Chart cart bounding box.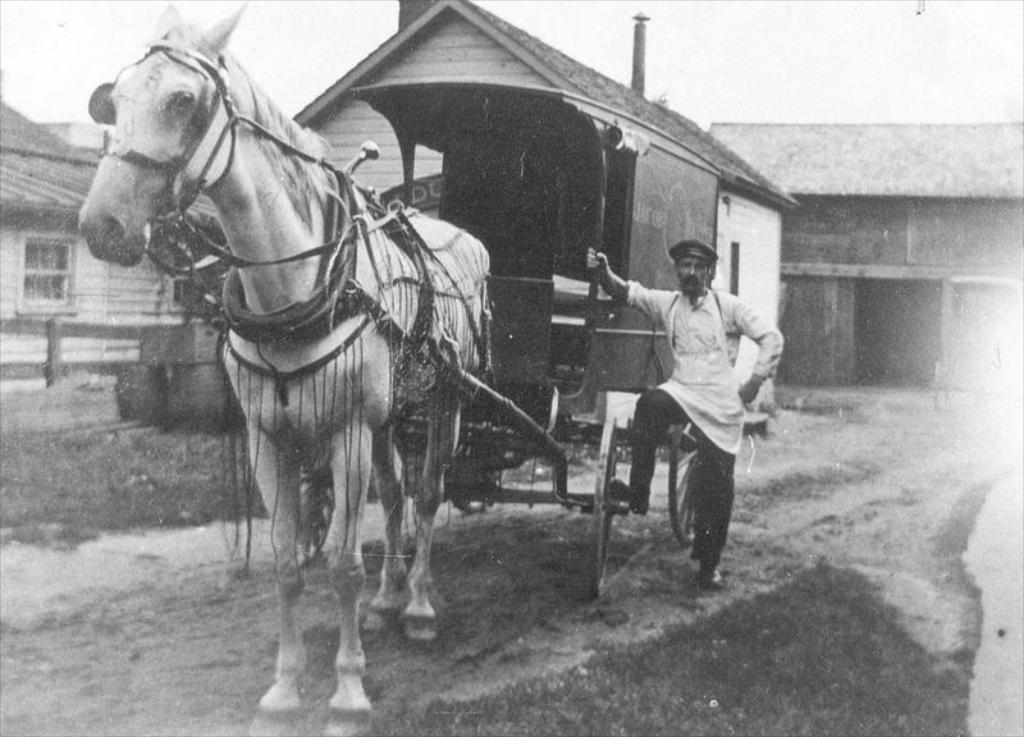
Charted: left=174, top=78, right=801, bottom=596.
